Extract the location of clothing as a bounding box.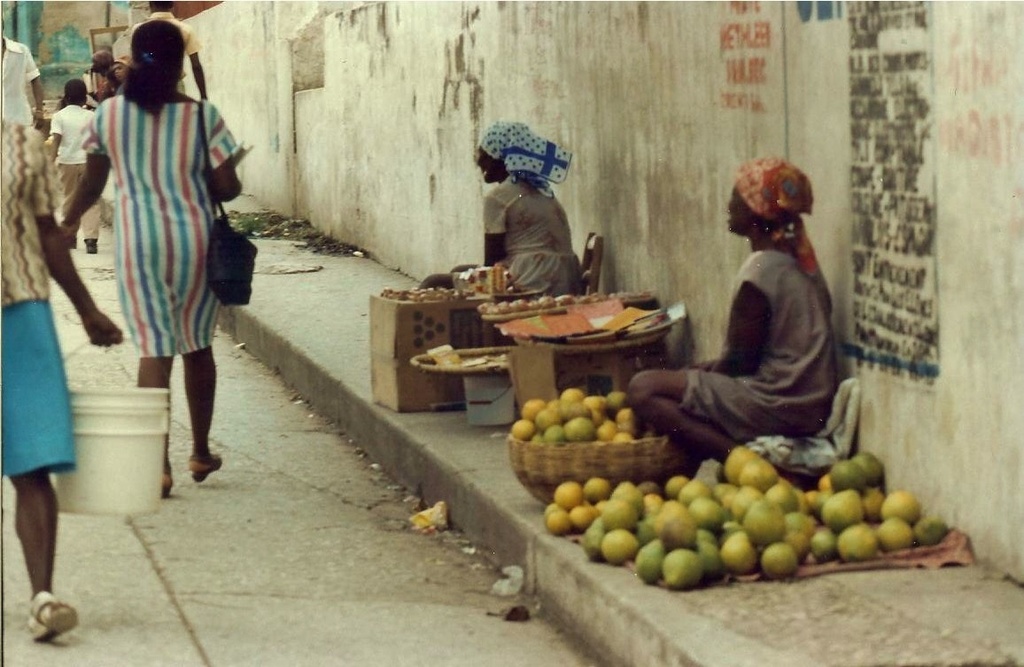
box(69, 38, 229, 392).
